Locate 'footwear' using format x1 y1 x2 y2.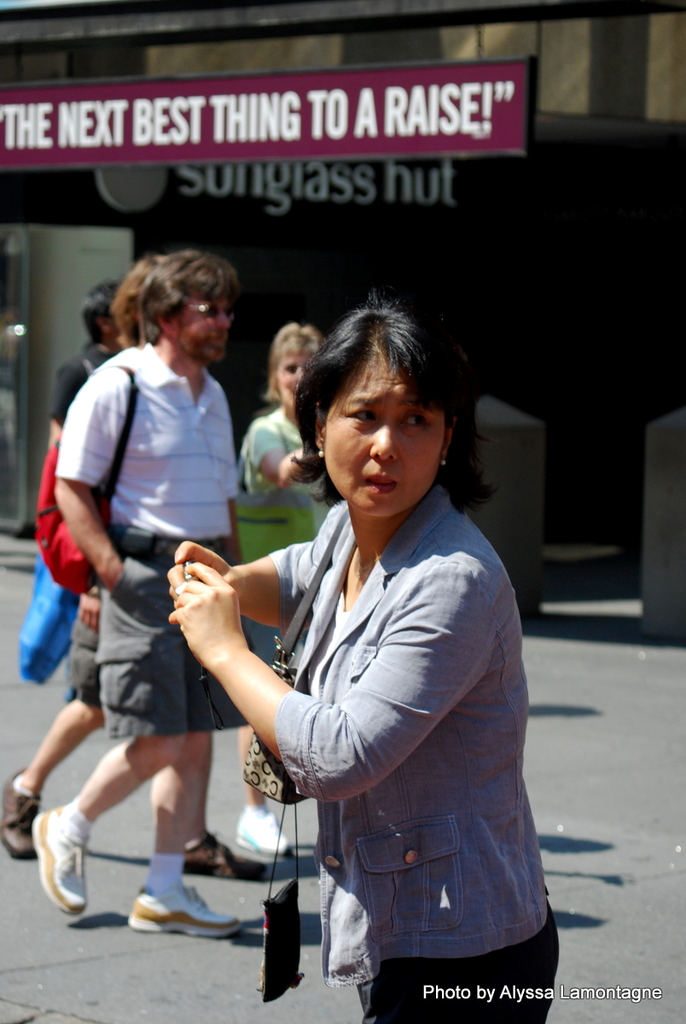
25 800 90 920.
